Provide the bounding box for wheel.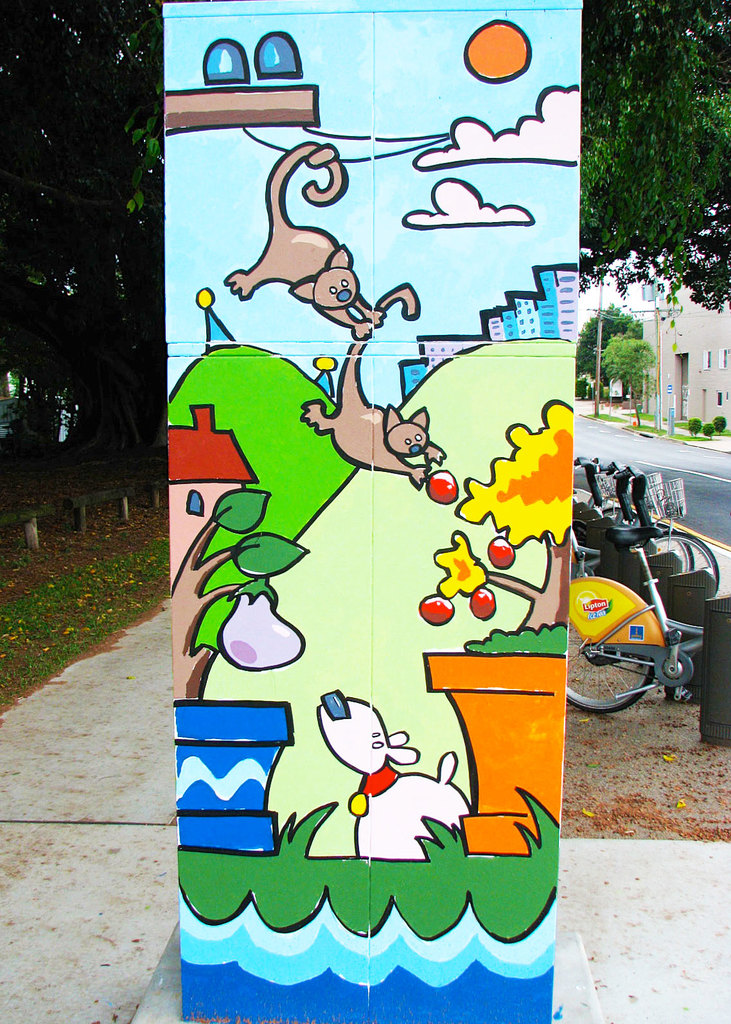
{"x1": 567, "y1": 620, "x2": 656, "y2": 715}.
